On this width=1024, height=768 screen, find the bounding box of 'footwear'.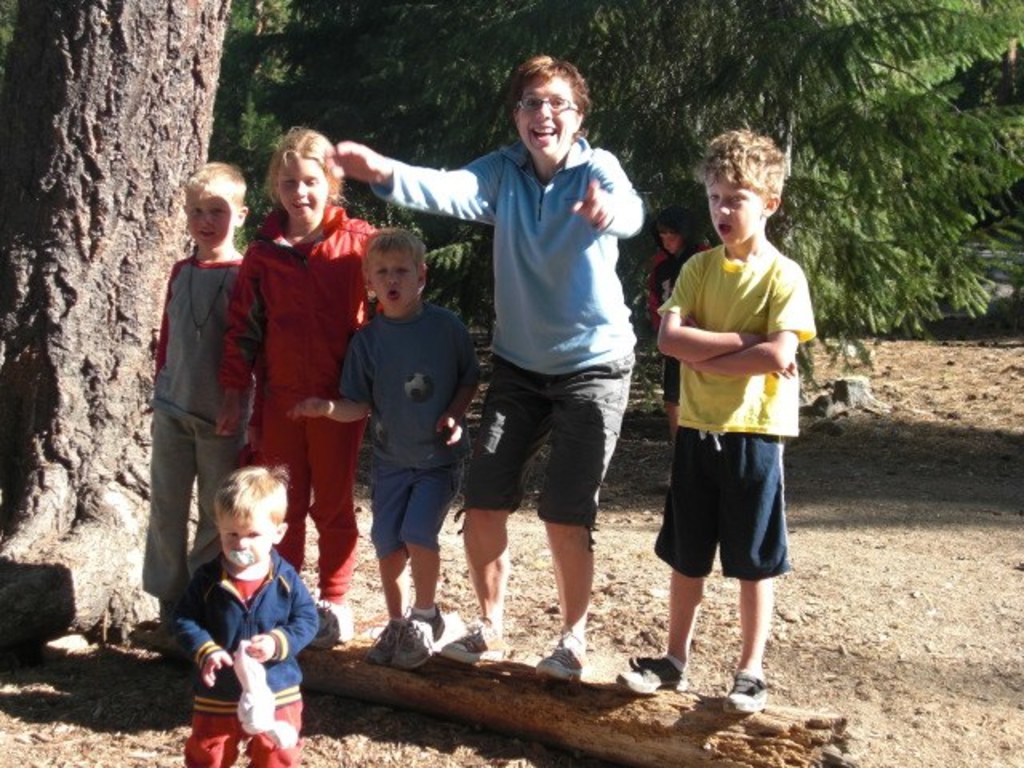
Bounding box: Rect(618, 654, 693, 691).
